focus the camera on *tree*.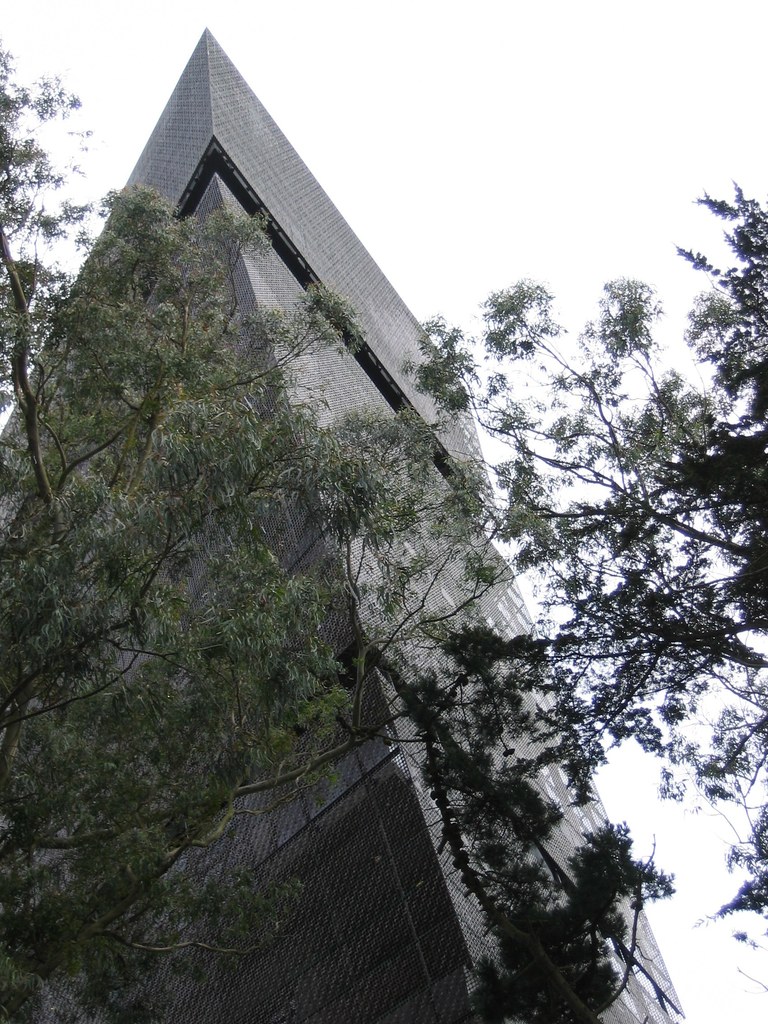
Focus region: BBox(0, 42, 767, 1018).
